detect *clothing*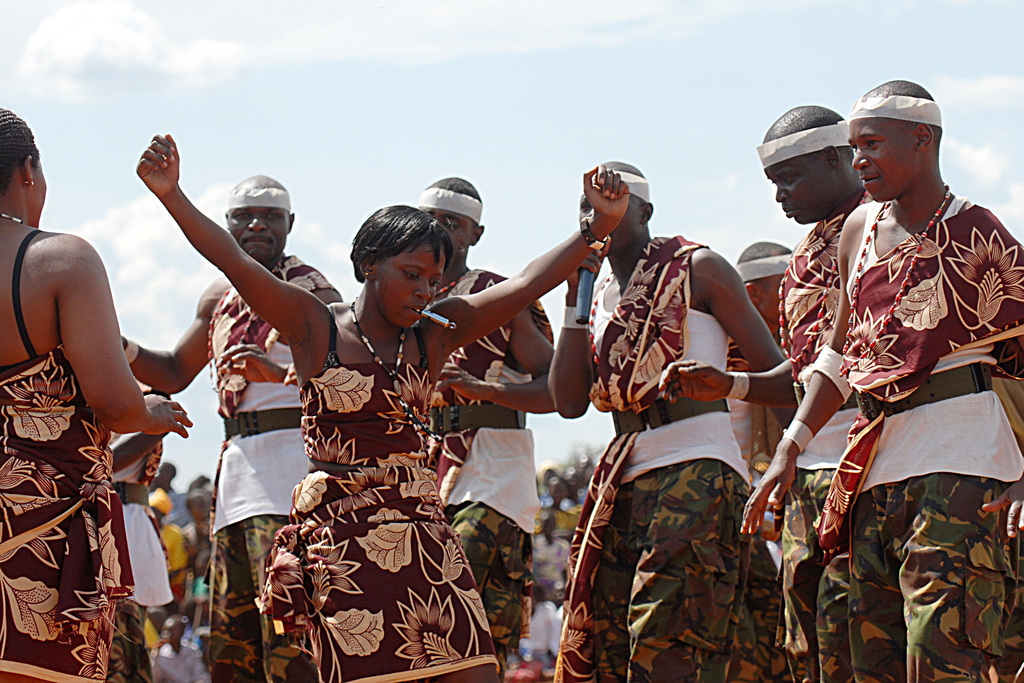
104/432/171/602
